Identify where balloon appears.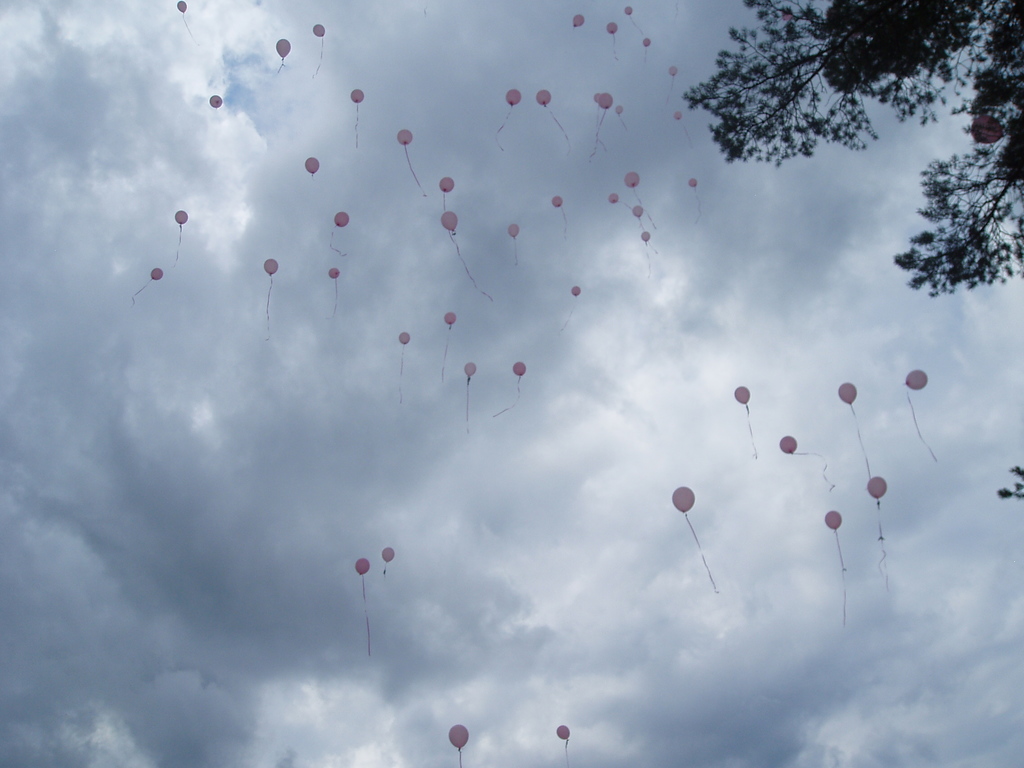
Appears at (150,268,166,281).
